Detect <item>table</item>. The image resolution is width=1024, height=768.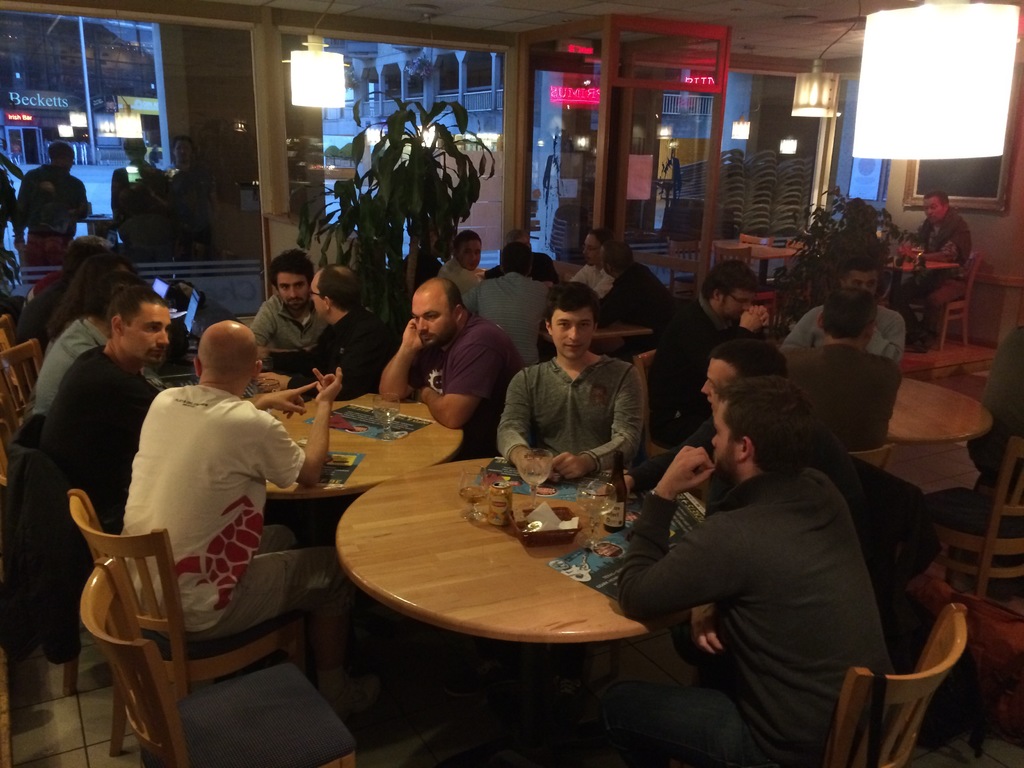
Rect(541, 315, 653, 353).
